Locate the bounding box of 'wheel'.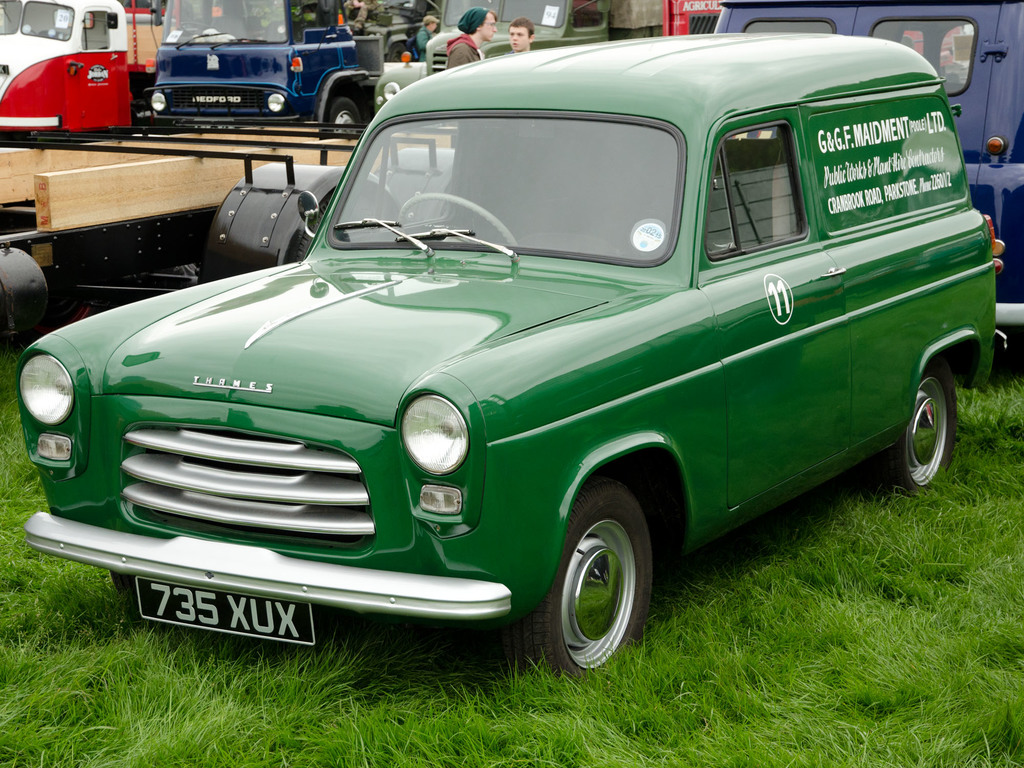
Bounding box: 868,358,952,484.
